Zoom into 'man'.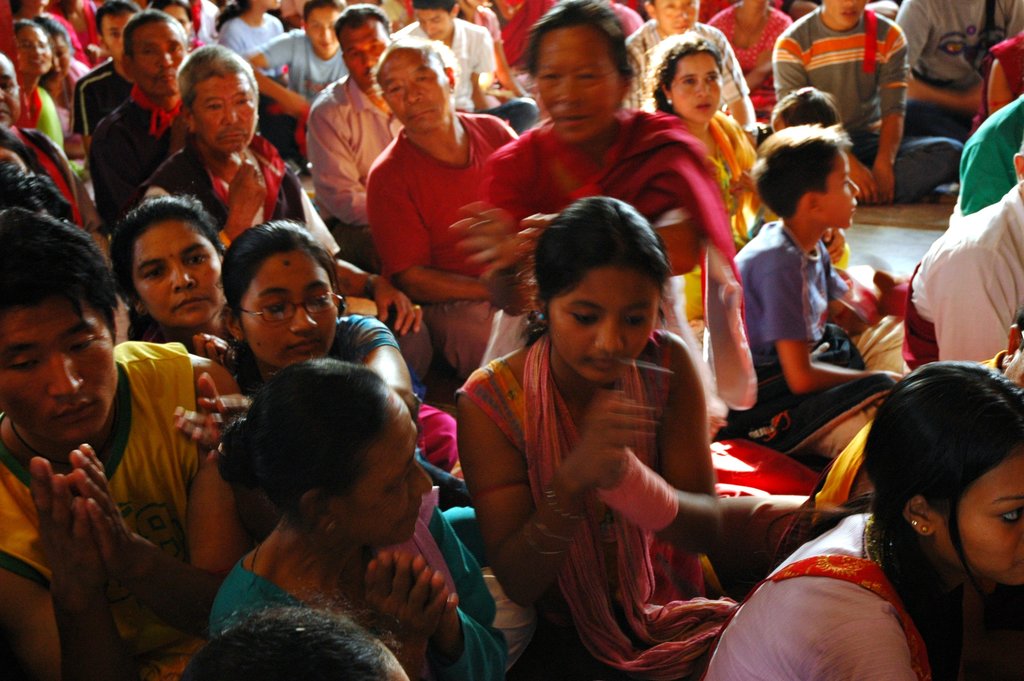
Zoom target: bbox(771, 0, 968, 208).
